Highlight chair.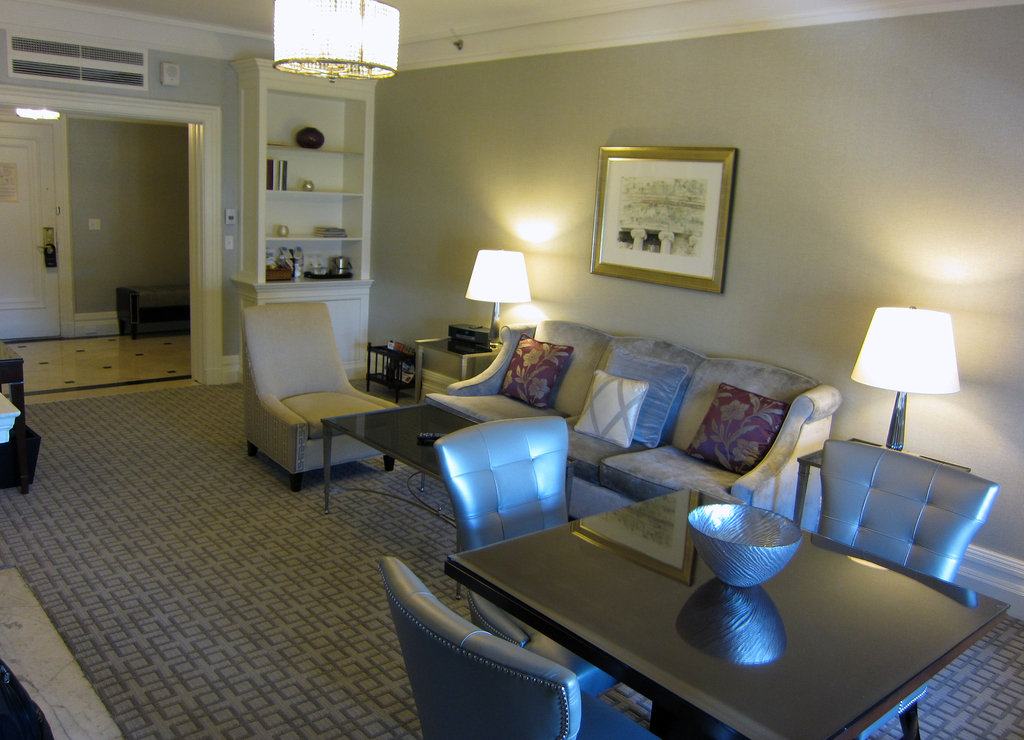
Highlighted region: pyautogui.locateOnScreen(434, 416, 630, 692).
